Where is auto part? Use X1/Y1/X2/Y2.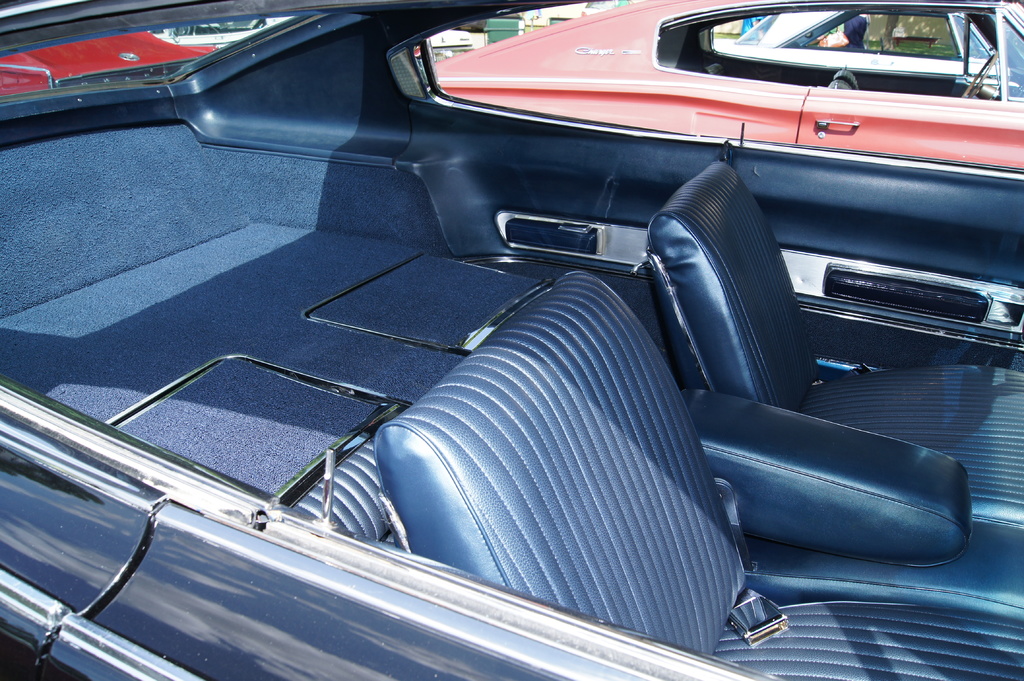
960/53/998/98.
